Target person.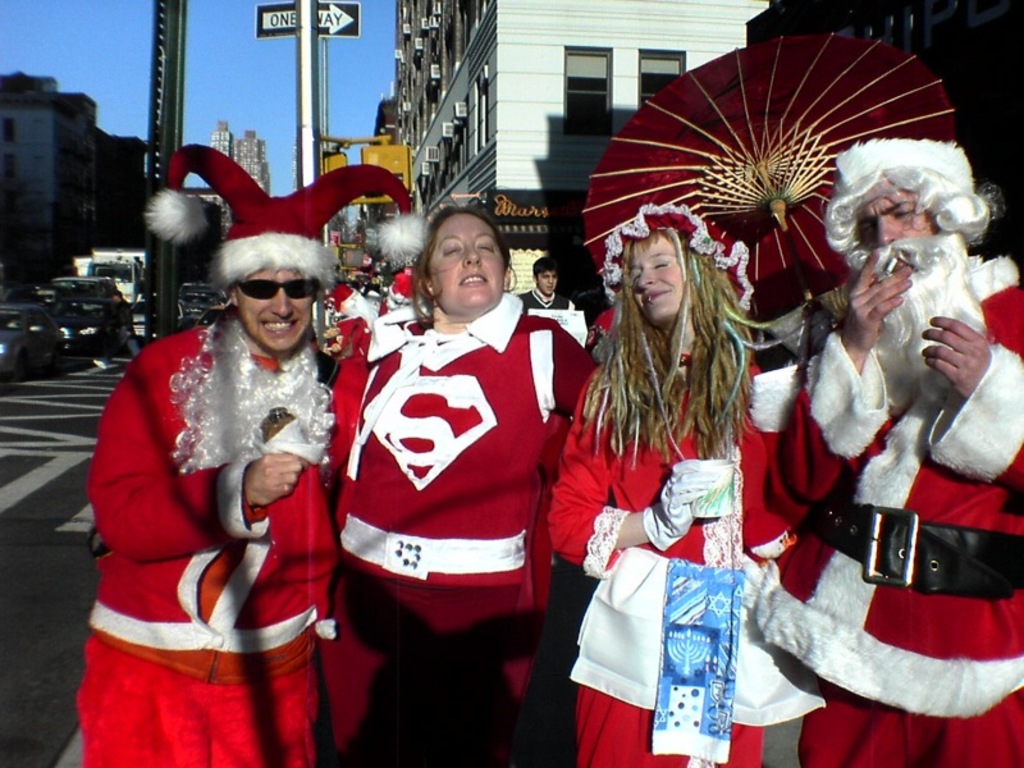
Target region: <box>516,252,575,312</box>.
